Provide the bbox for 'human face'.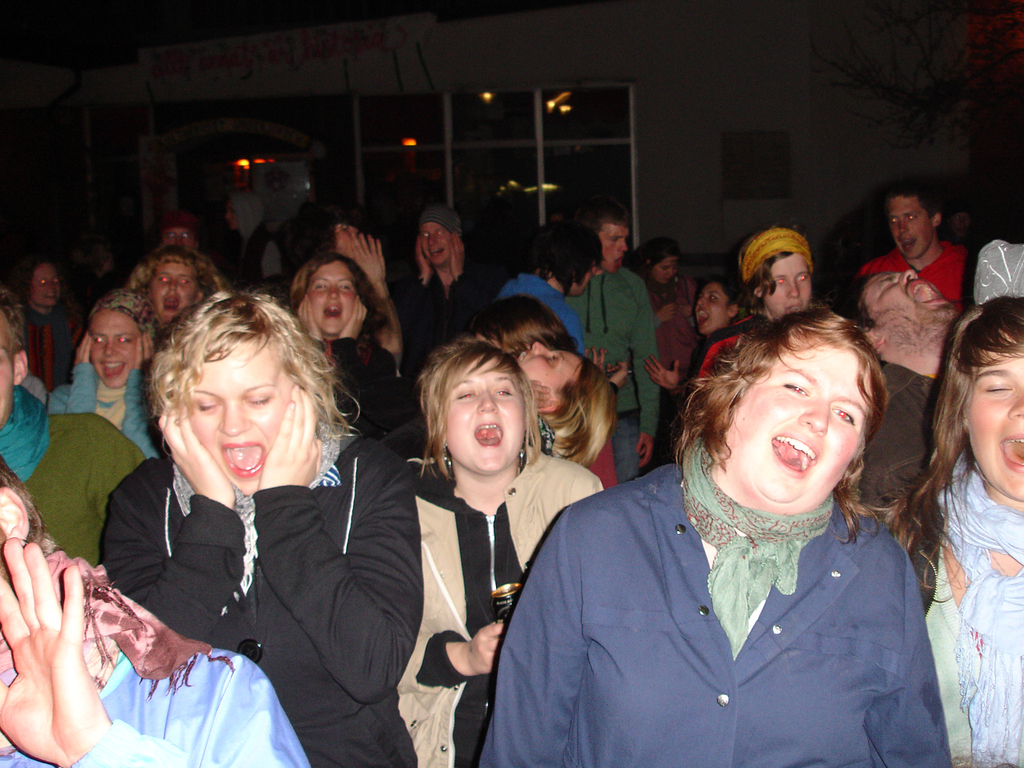
<region>966, 357, 1023, 502</region>.
